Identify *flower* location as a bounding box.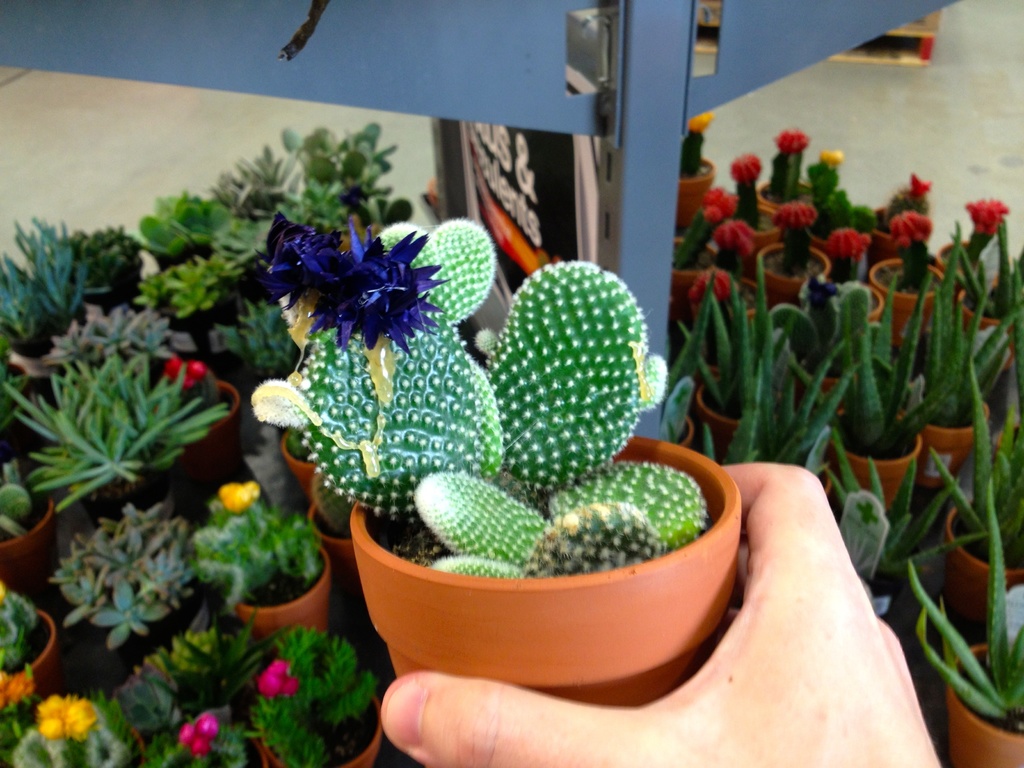
908,172,931,202.
